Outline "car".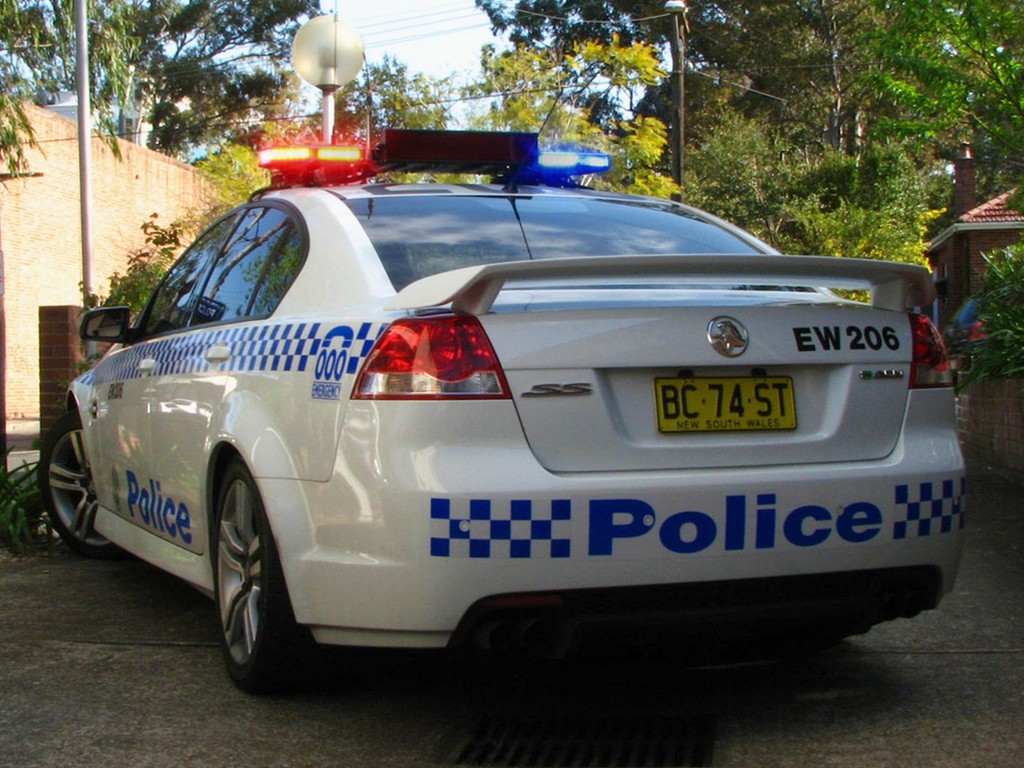
Outline: box(43, 143, 939, 702).
